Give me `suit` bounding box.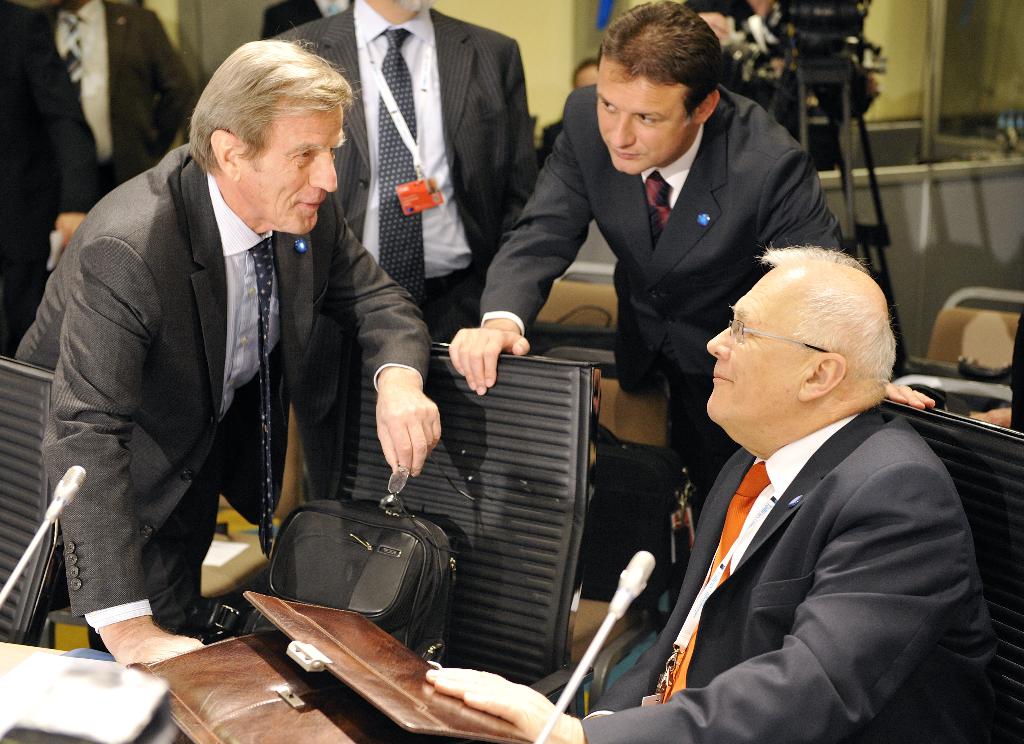
box(0, 0, 95, 353).
